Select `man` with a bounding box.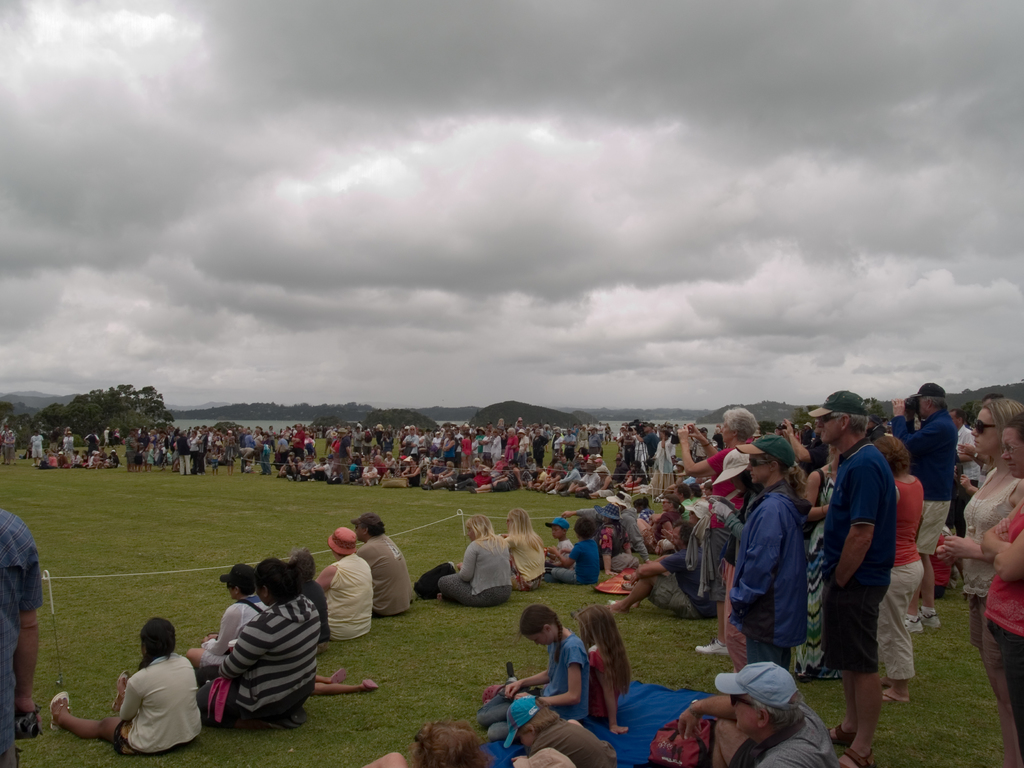
(196,429,209,474).
